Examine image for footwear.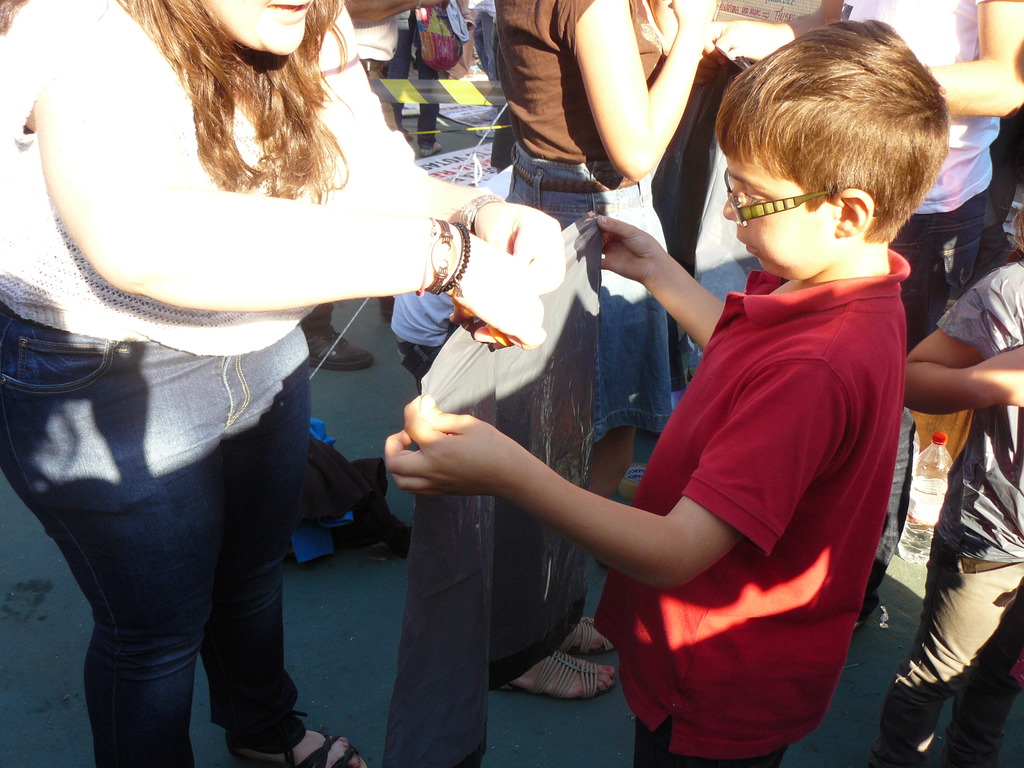
Examination result: <box>489,650,625,700</box>.
